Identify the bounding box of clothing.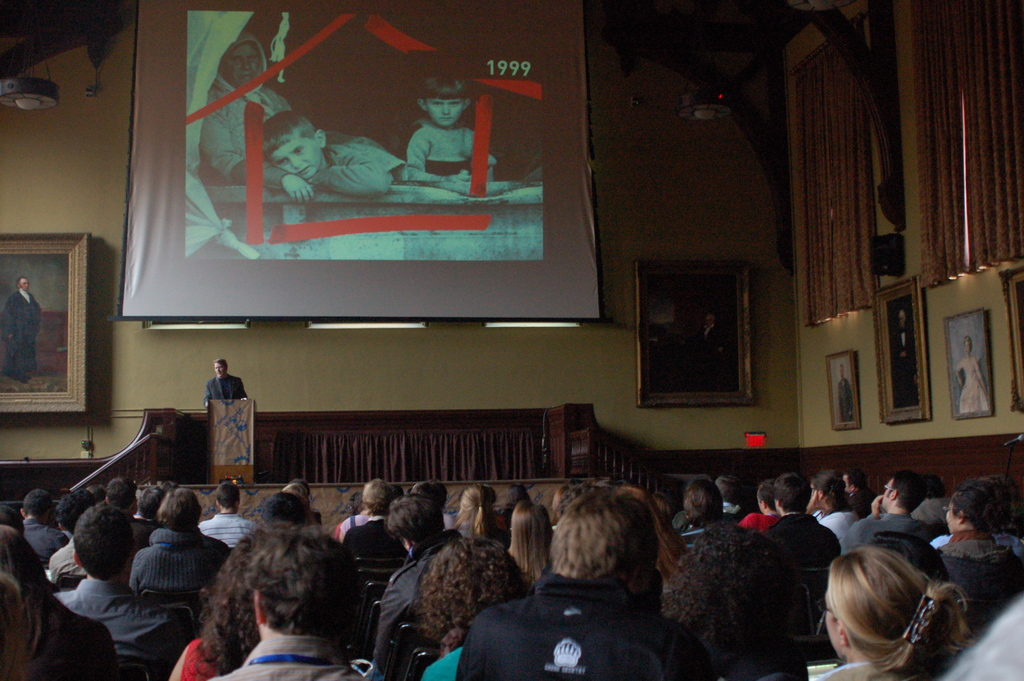
(x1=957, y1=354, x2=989, y2=413).
